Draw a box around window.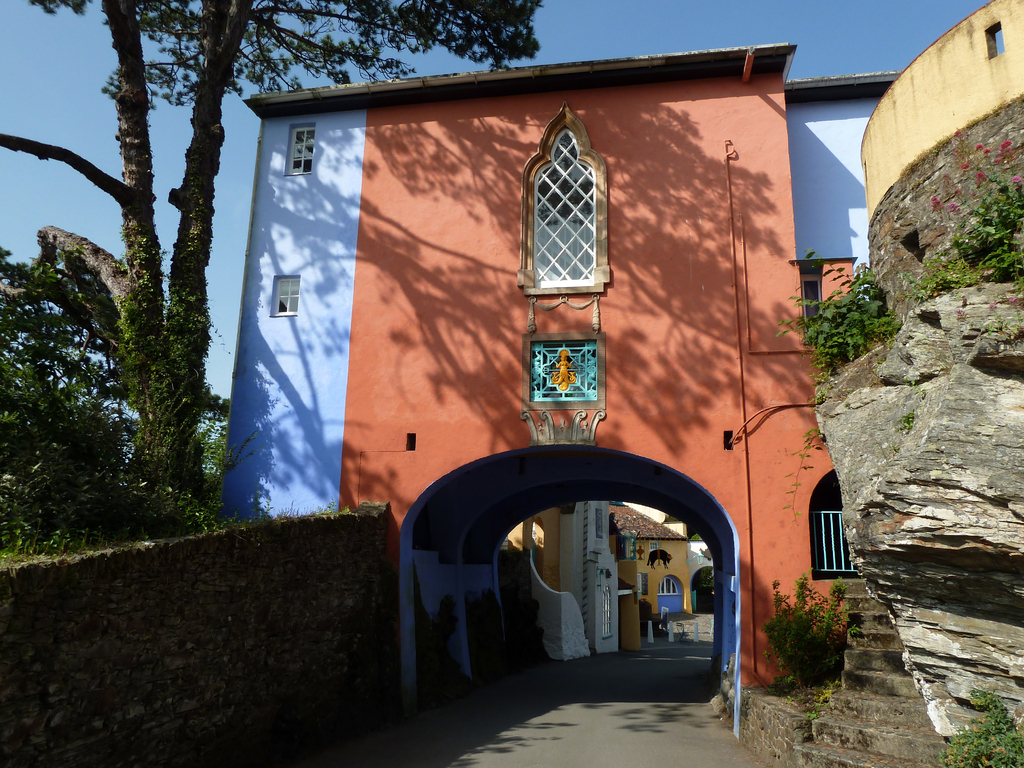
bbox=[663, 577, 682, 595].
